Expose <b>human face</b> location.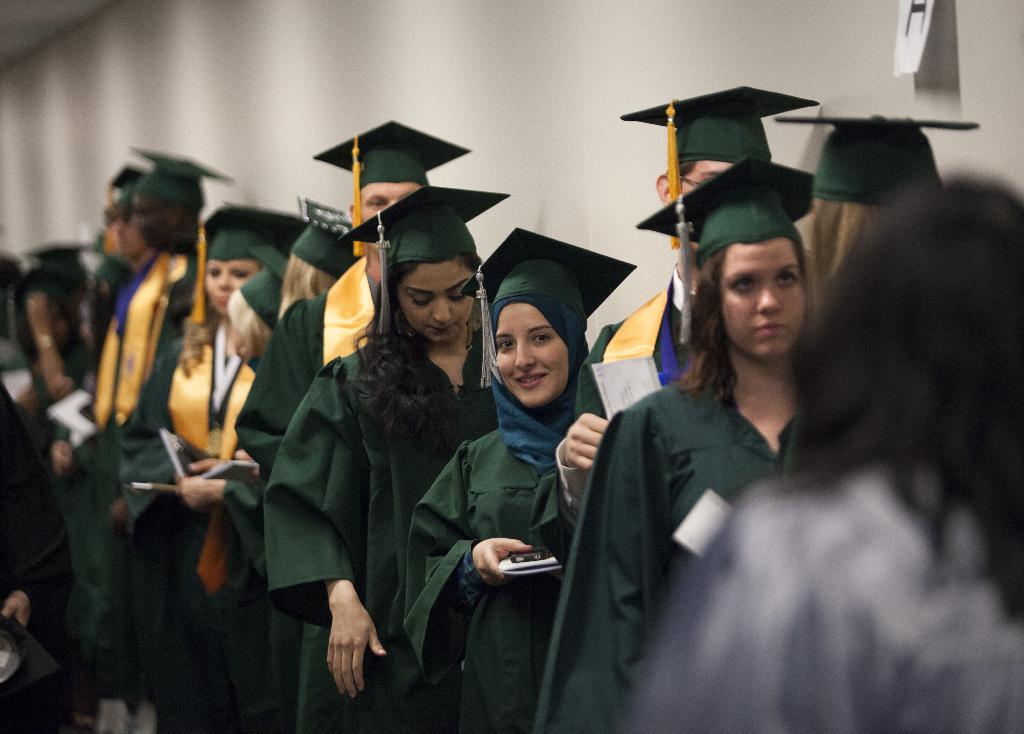
Exposed at 399/264/477/346.
